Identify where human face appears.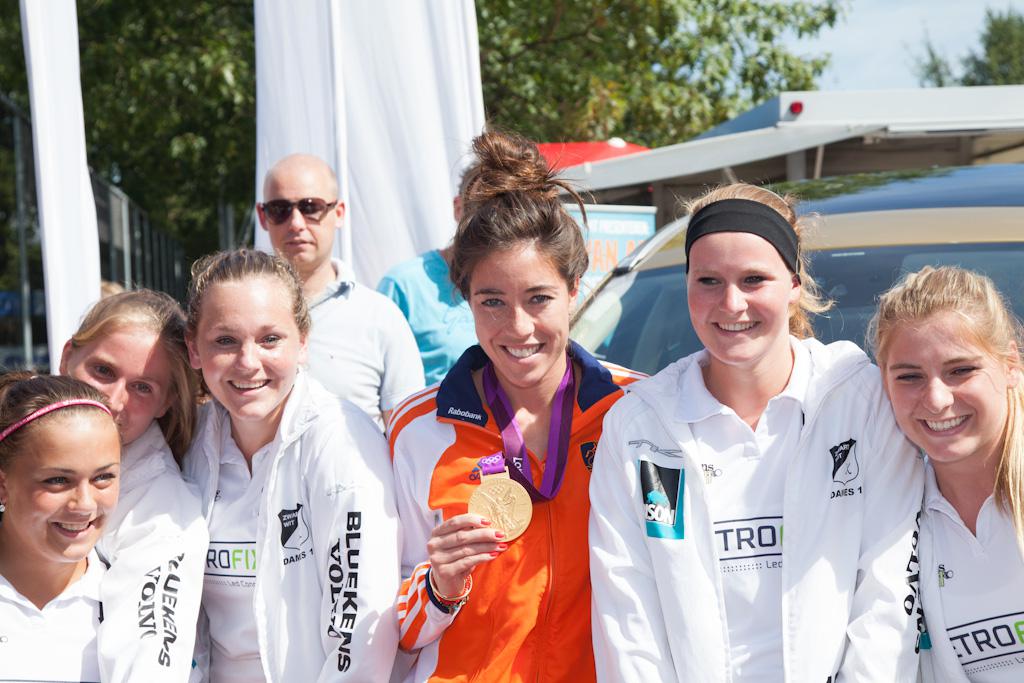
Appears at <box>469,250,568,383</box>.
